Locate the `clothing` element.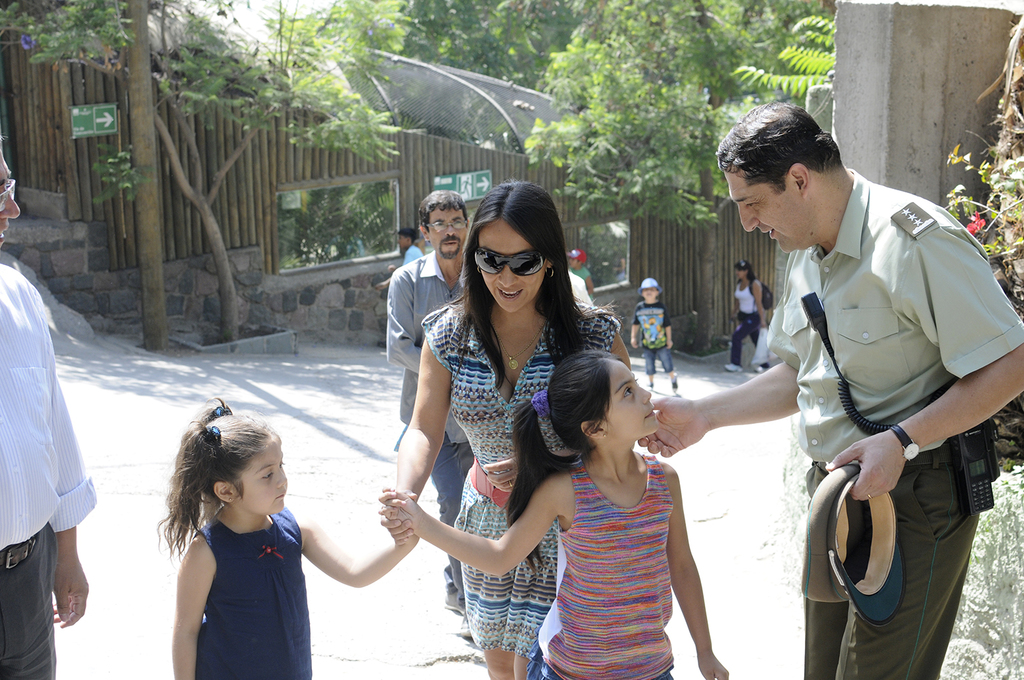
Element bbox: select_region(0, 529, 60, 679).
